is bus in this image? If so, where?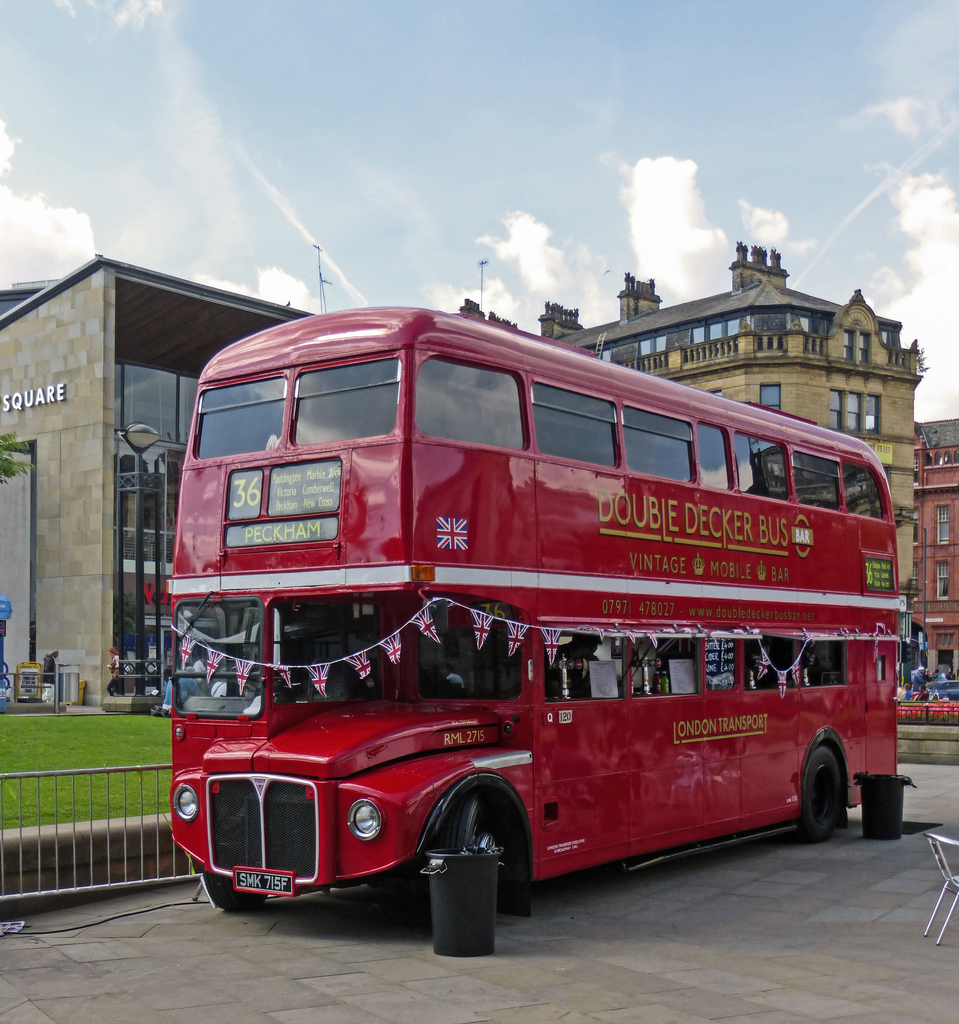
Yes, at <region>166, 305, 901, 915</region>.
